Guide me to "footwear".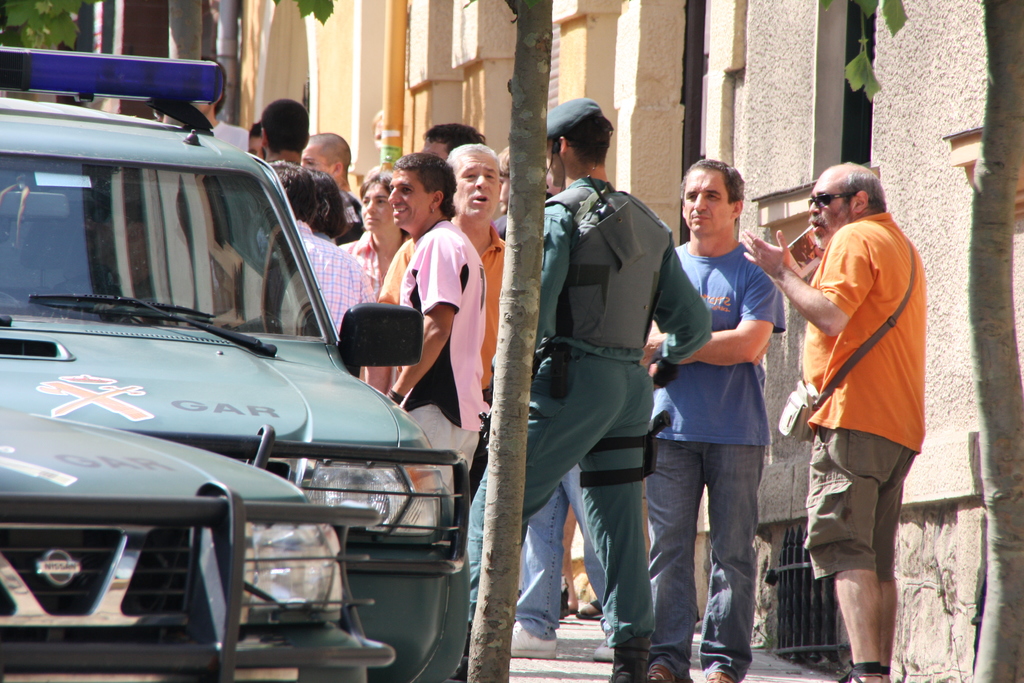
Guidance: box=[595, 630, 615, 661].
